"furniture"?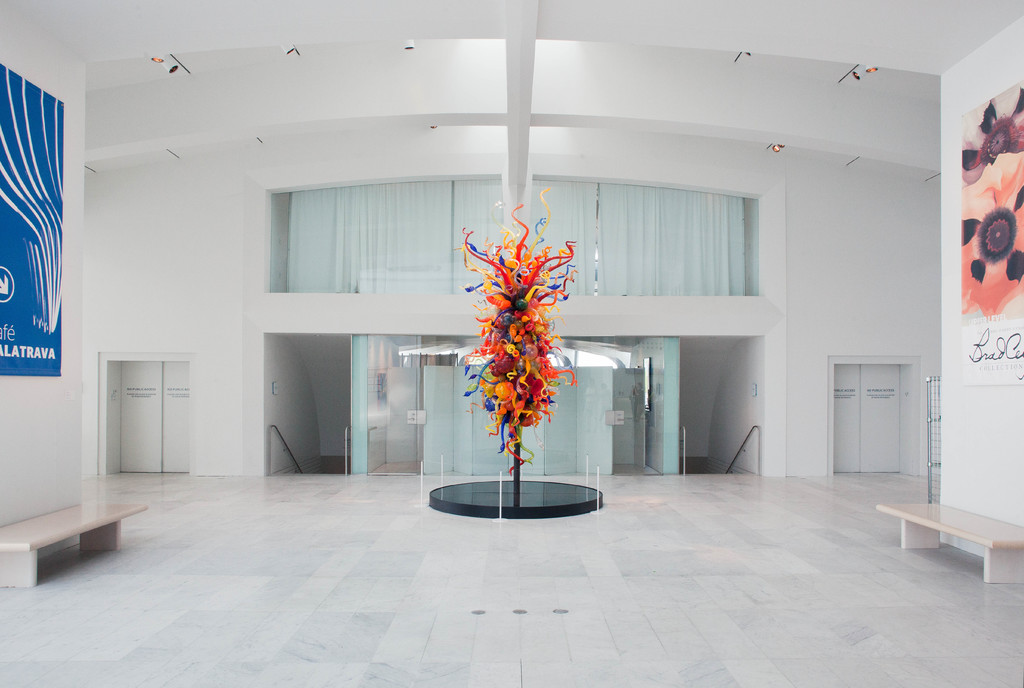
Rect(0, 497, 147, 588)
